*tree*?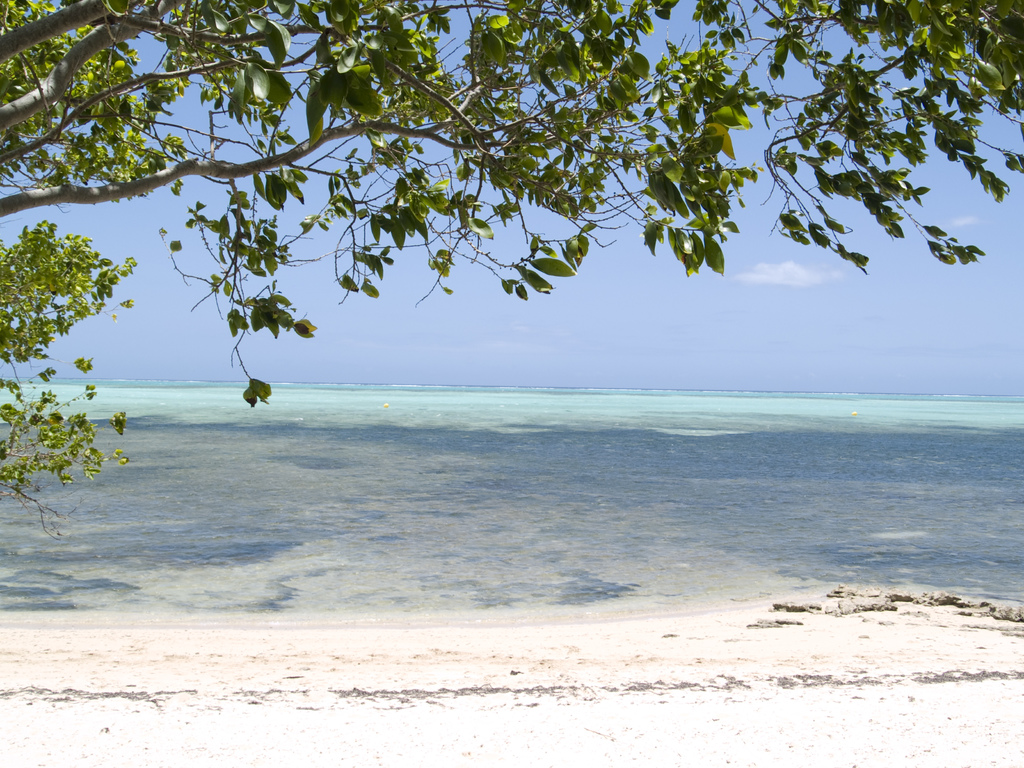
Rect(0, 0, 945, 499)
